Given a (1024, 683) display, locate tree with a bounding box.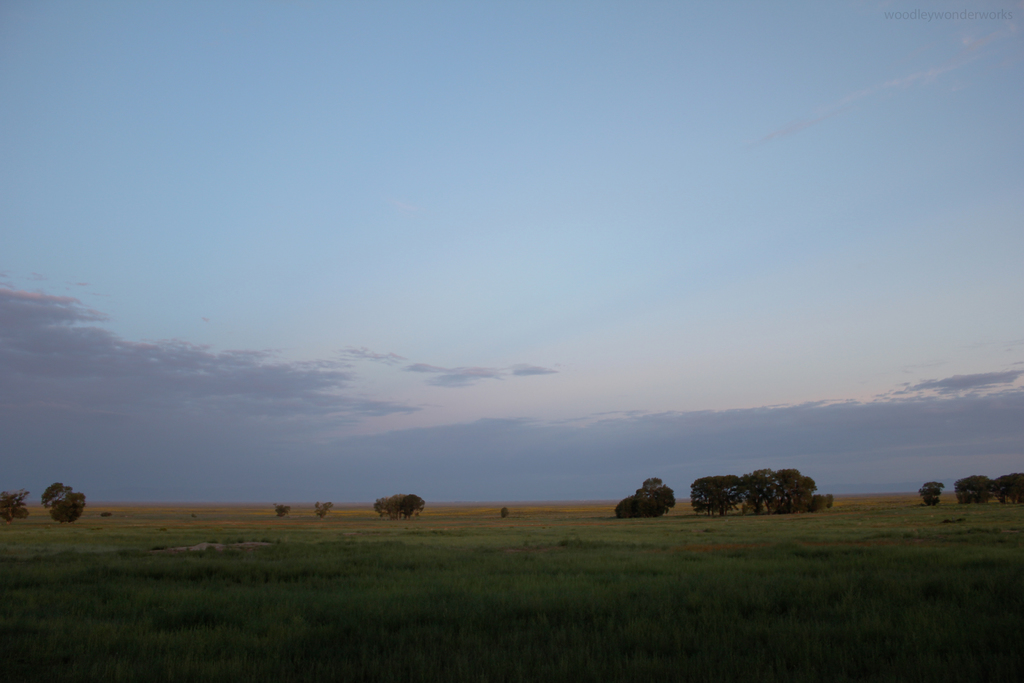
Located: (919, 481, 947, 509).
